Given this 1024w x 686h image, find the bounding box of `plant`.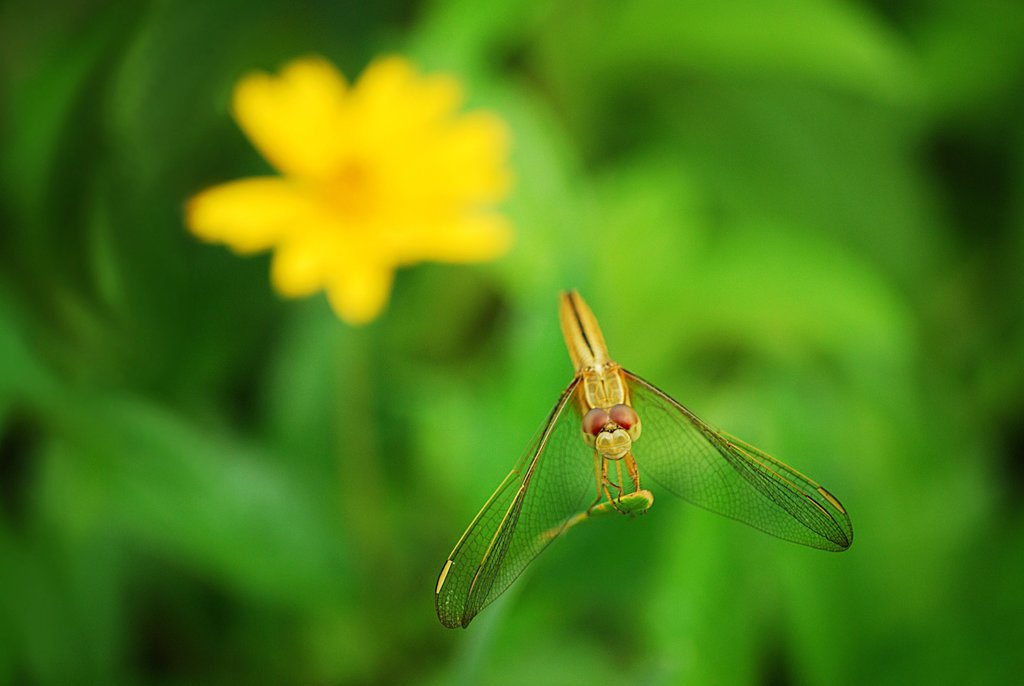
(54,30,881,651).
